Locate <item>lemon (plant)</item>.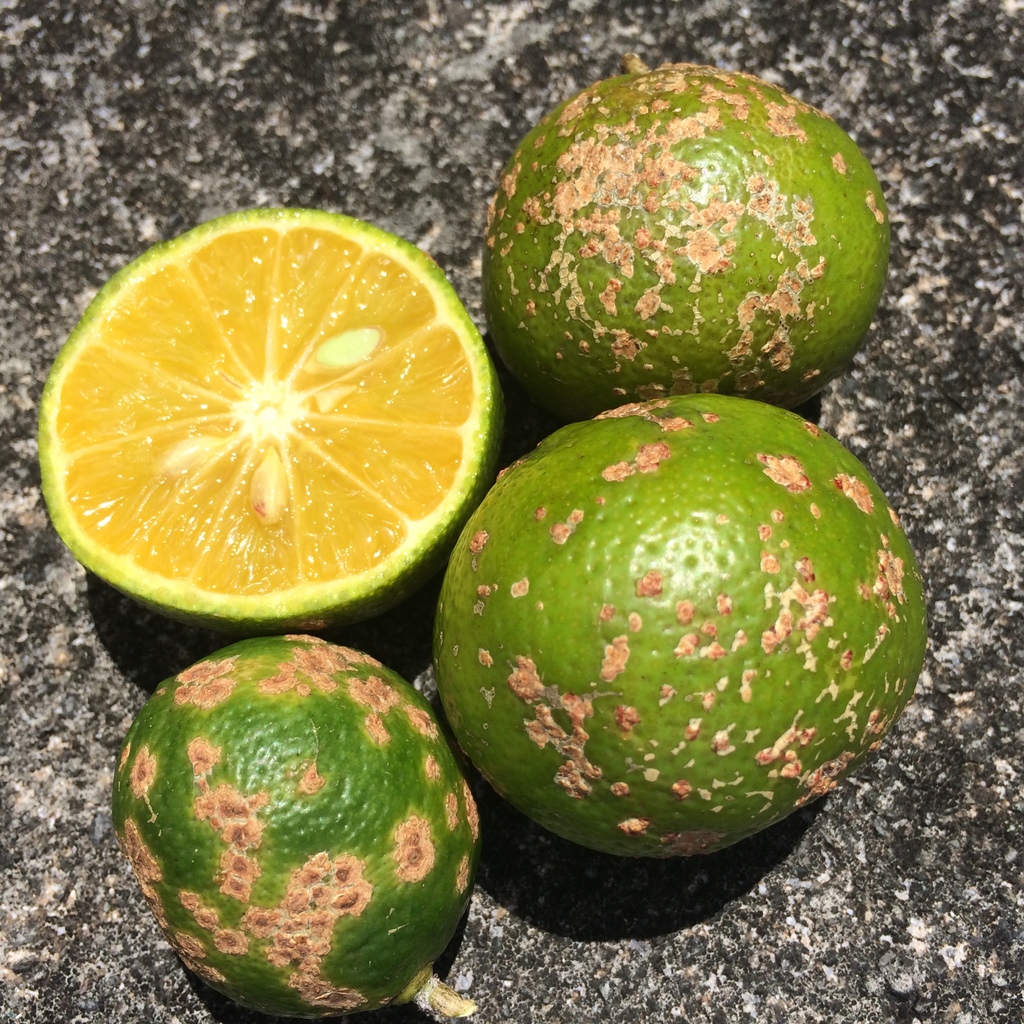
Bounding box: select_region(114, 634, 488, 1020).
